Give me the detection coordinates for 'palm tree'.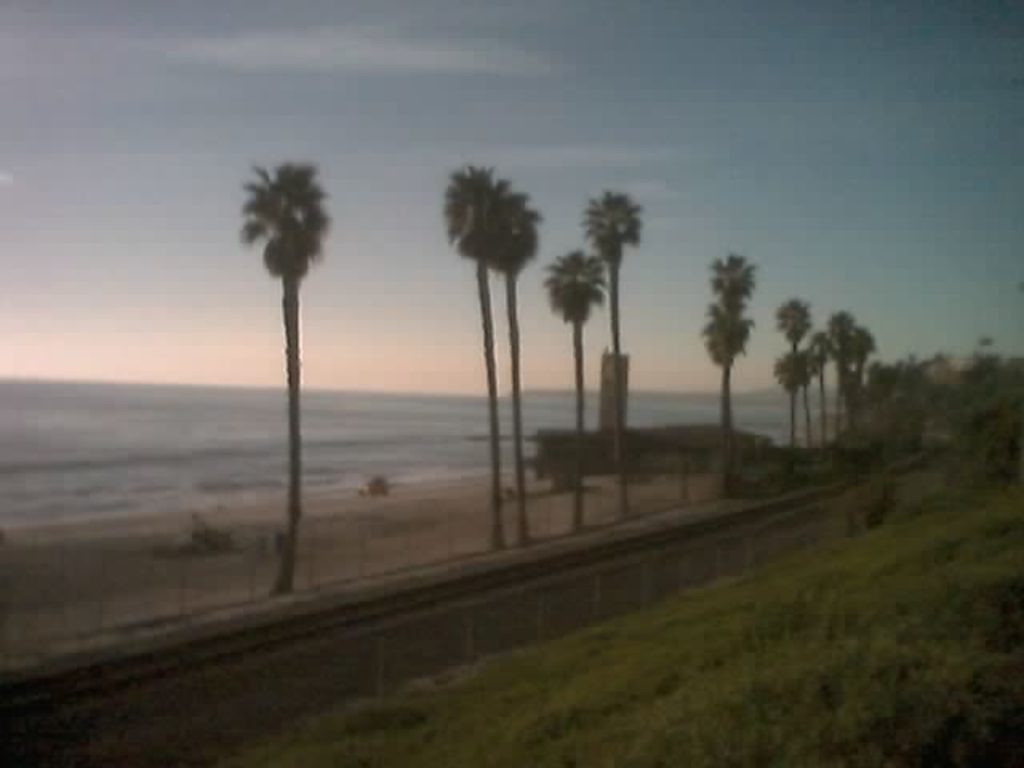
(571, 173, 648, 541).
